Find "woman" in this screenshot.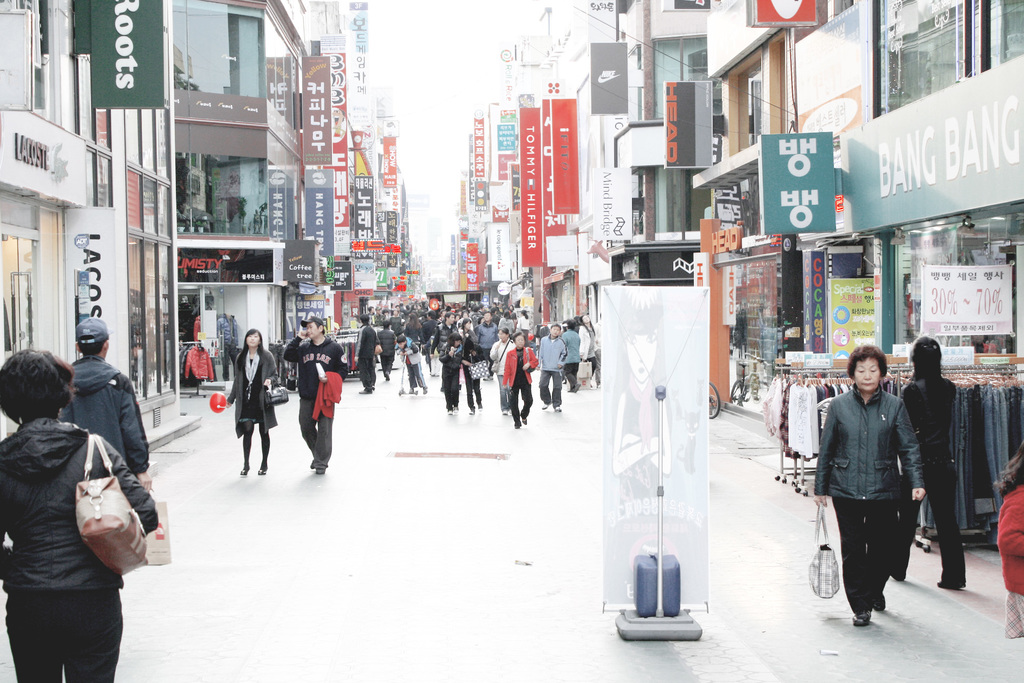
The bounding box for "woman" is locate(581, 315, 596, 383).
